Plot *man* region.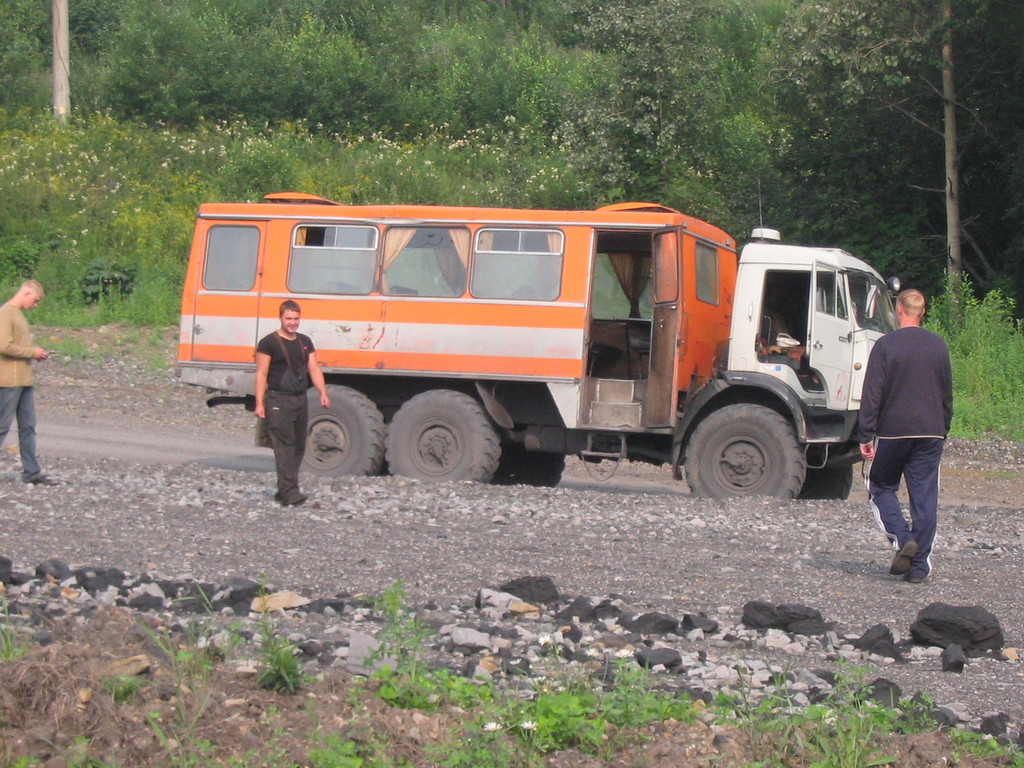
Plotted at 856, 291, 954, 588.
